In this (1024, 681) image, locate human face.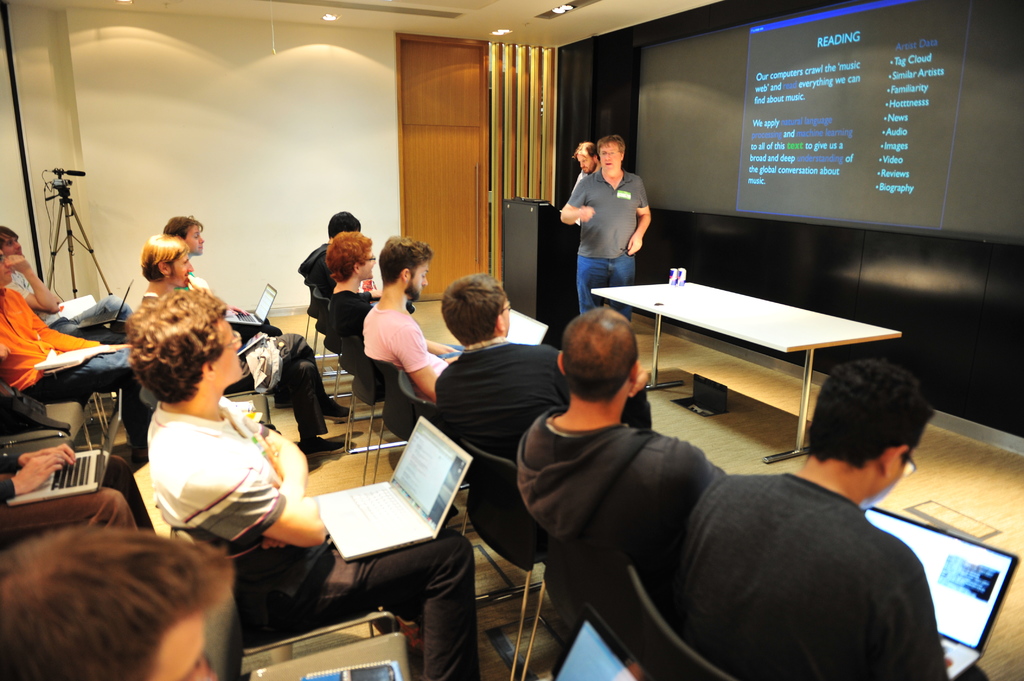
Bounding box: left=143, top=609, right=218, bottom=680.
